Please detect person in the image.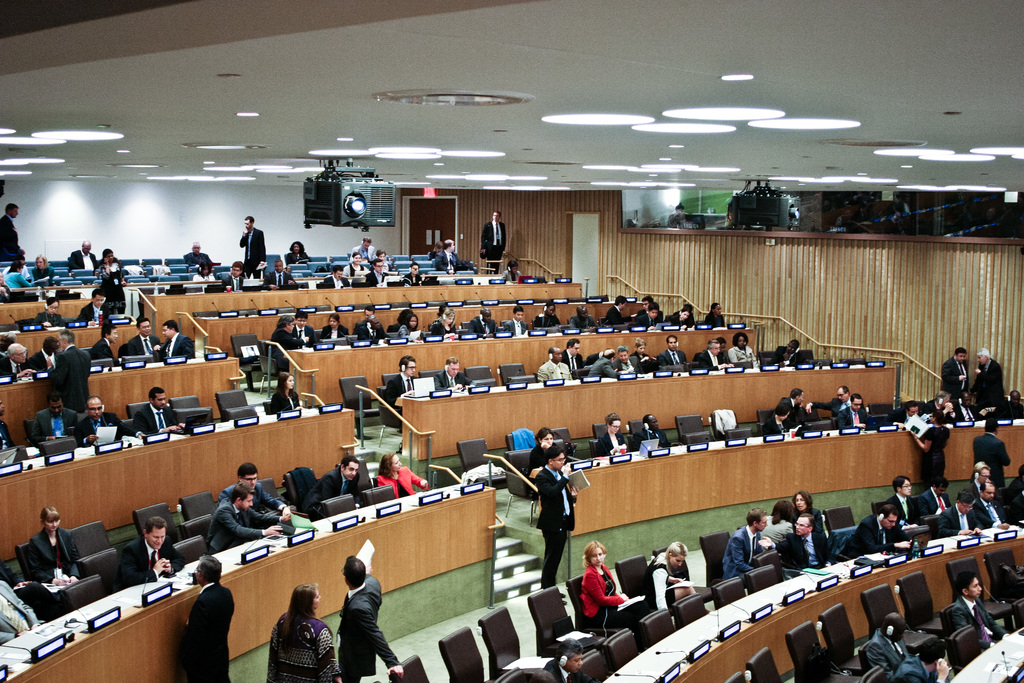
box(286, 240, 310, 272).
